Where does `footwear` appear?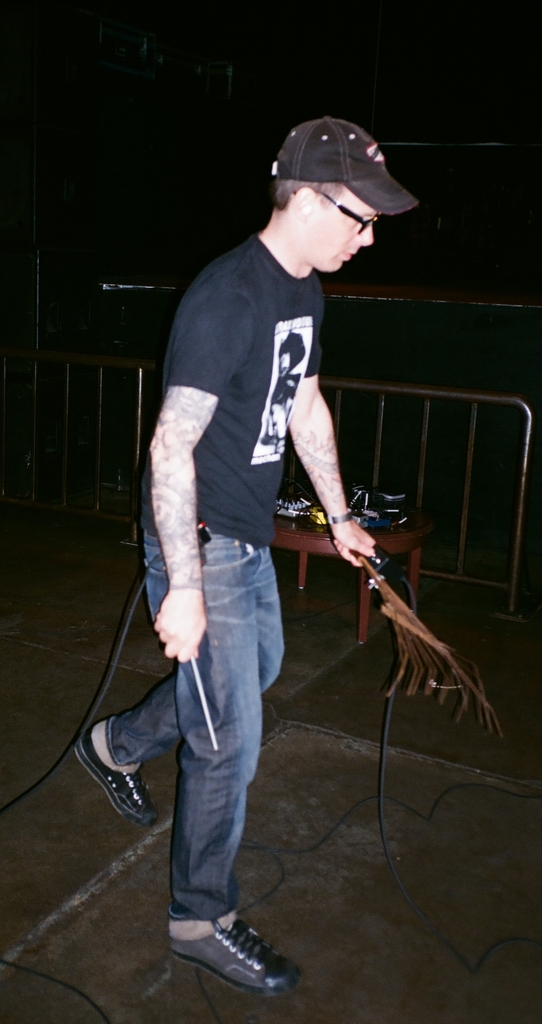
Appears at Rect(72, 722, 159, 830).
